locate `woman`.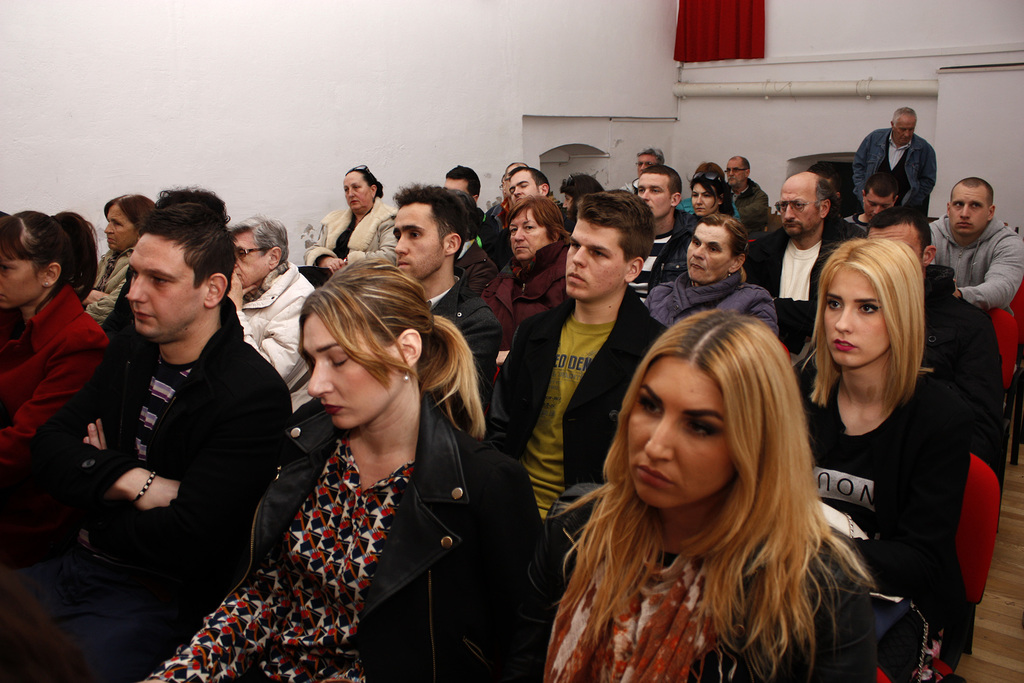
Bounding box: locate(486, 200, 572, 393).
